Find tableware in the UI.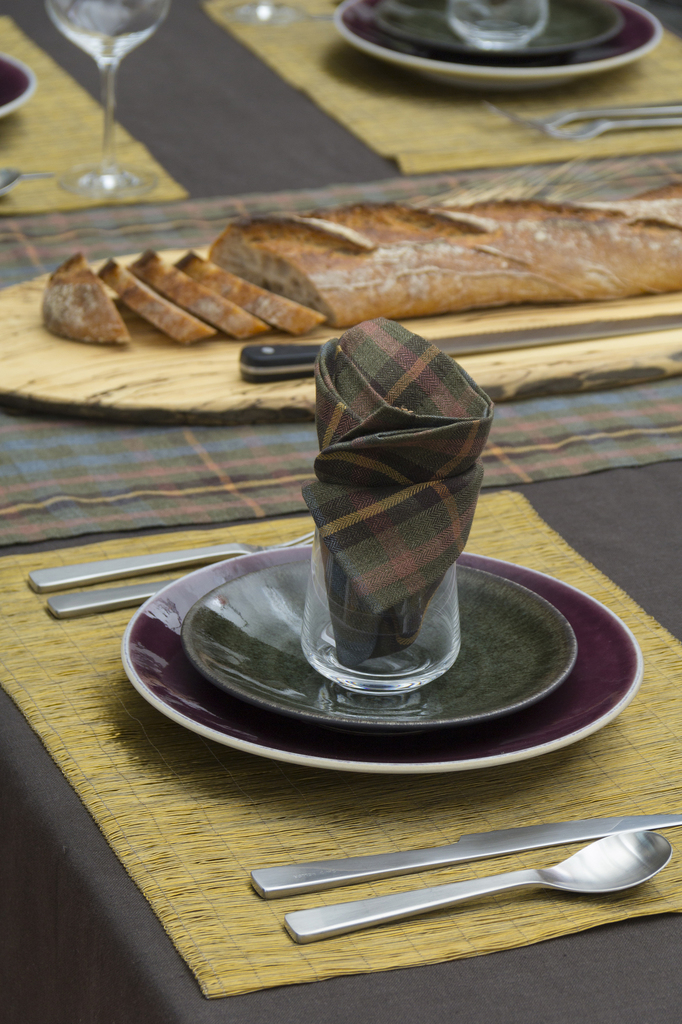
UI element at 452/0/551/55.
